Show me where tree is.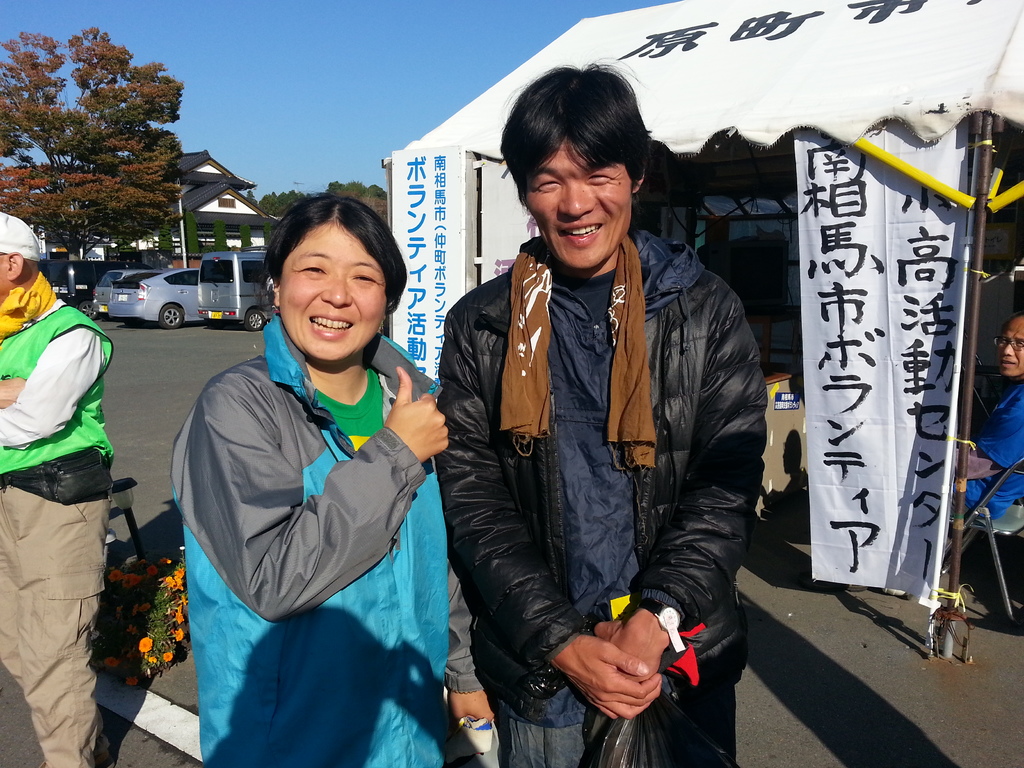
tree is at {"left": 159, "top": 225, "right": 177, "bottom": 259}.
